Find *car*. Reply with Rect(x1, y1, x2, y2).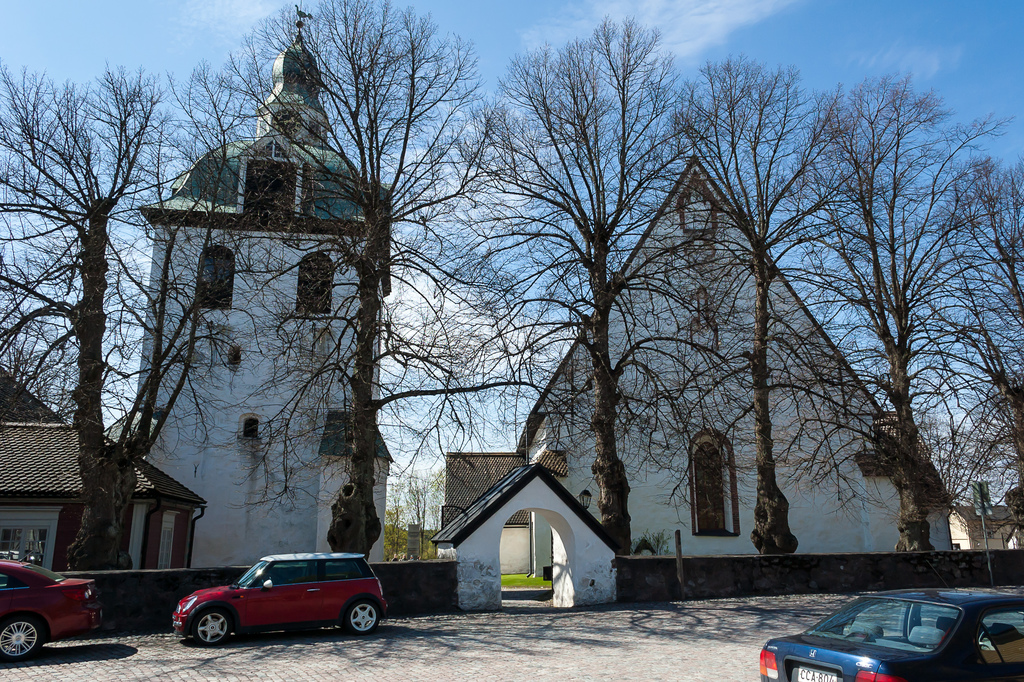
Rect(758, 561, 1023, 681).
